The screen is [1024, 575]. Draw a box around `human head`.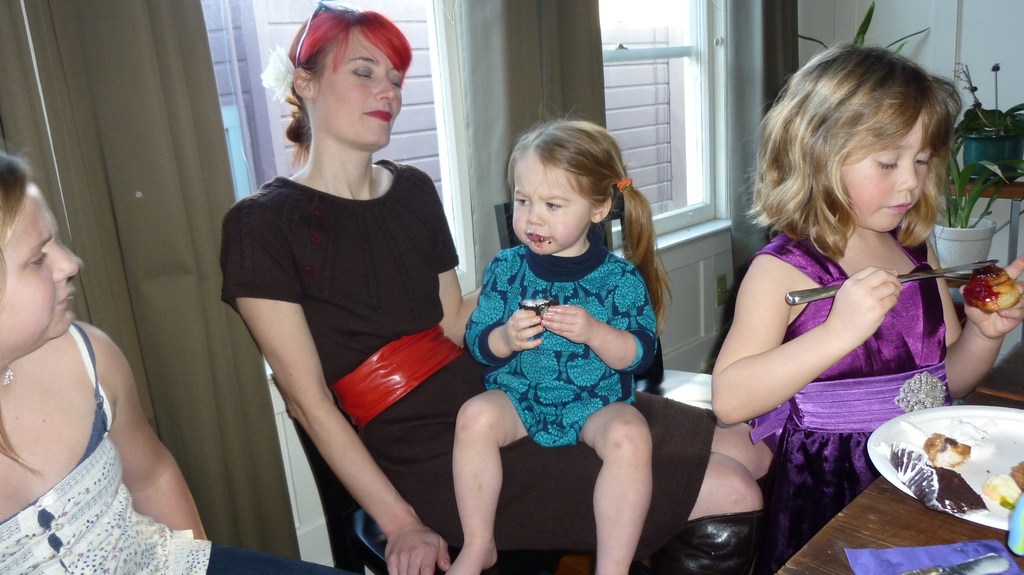
box(508, 105, 650, 257).
